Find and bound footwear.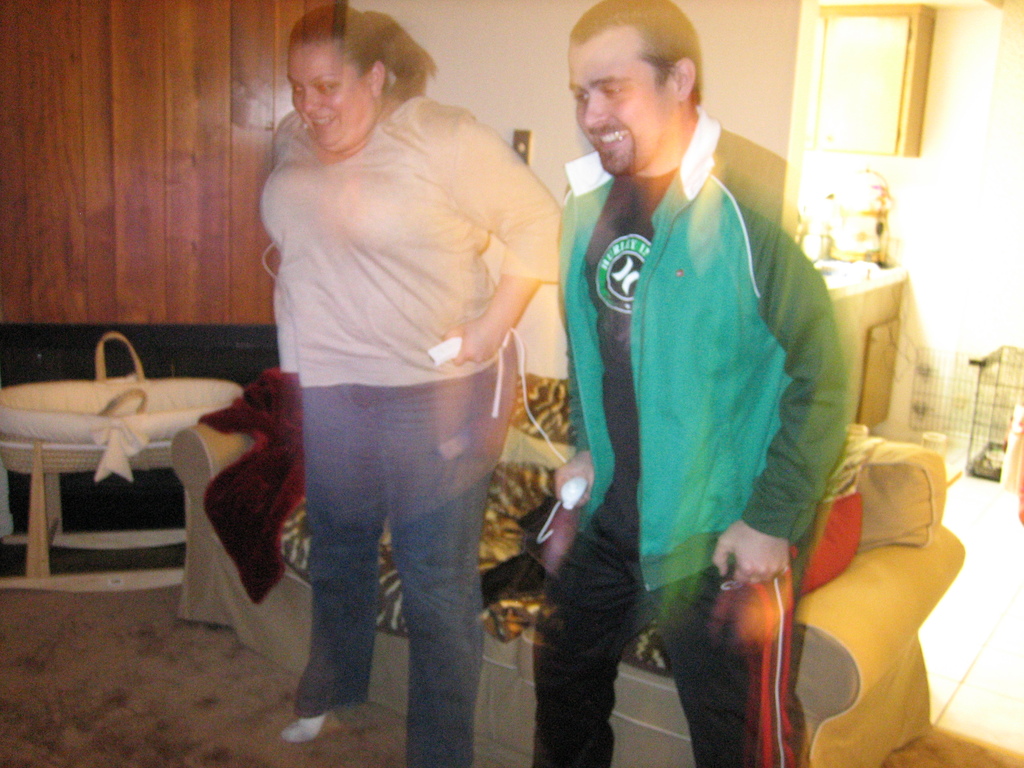
Bound: <region>274, 698, 364, 733</region>.
